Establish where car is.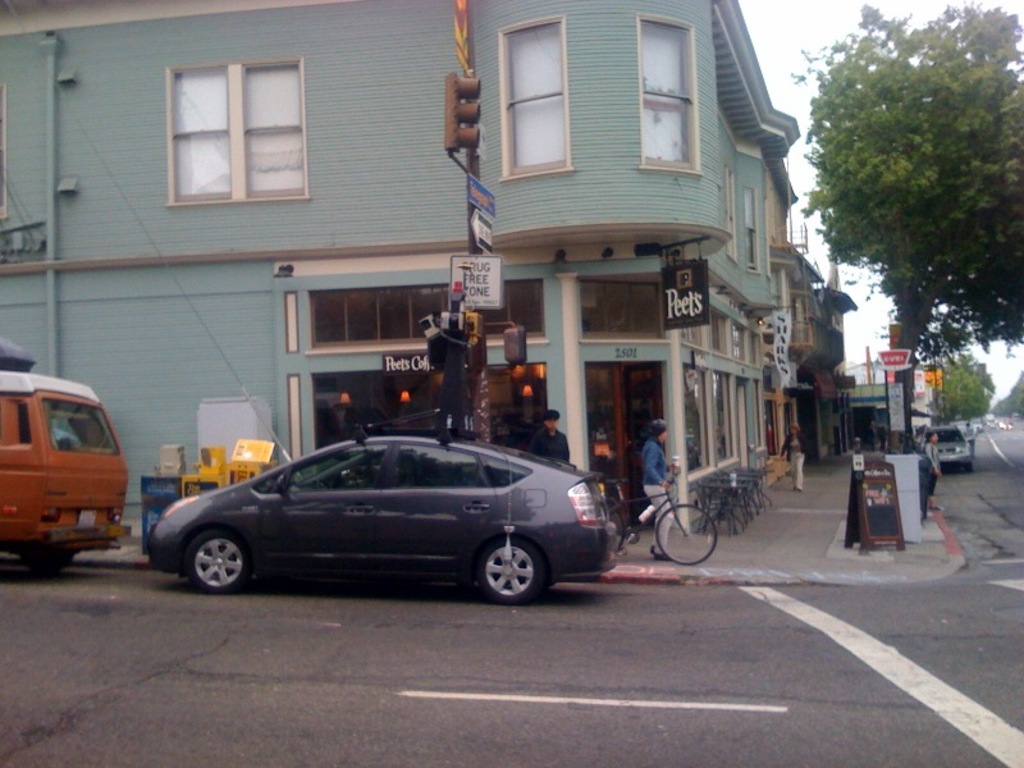
Established at crop(0, 340, 137, 572).
